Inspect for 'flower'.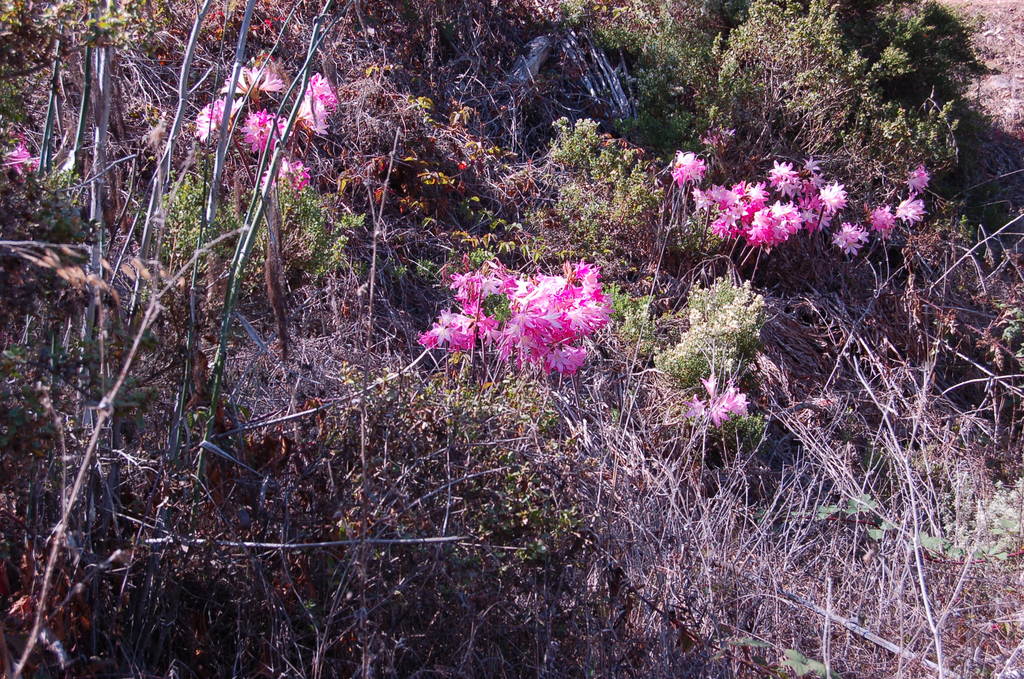
Inspection: {"x1": 680, "y1": 368, "x2": 755, "y2": 431}.
